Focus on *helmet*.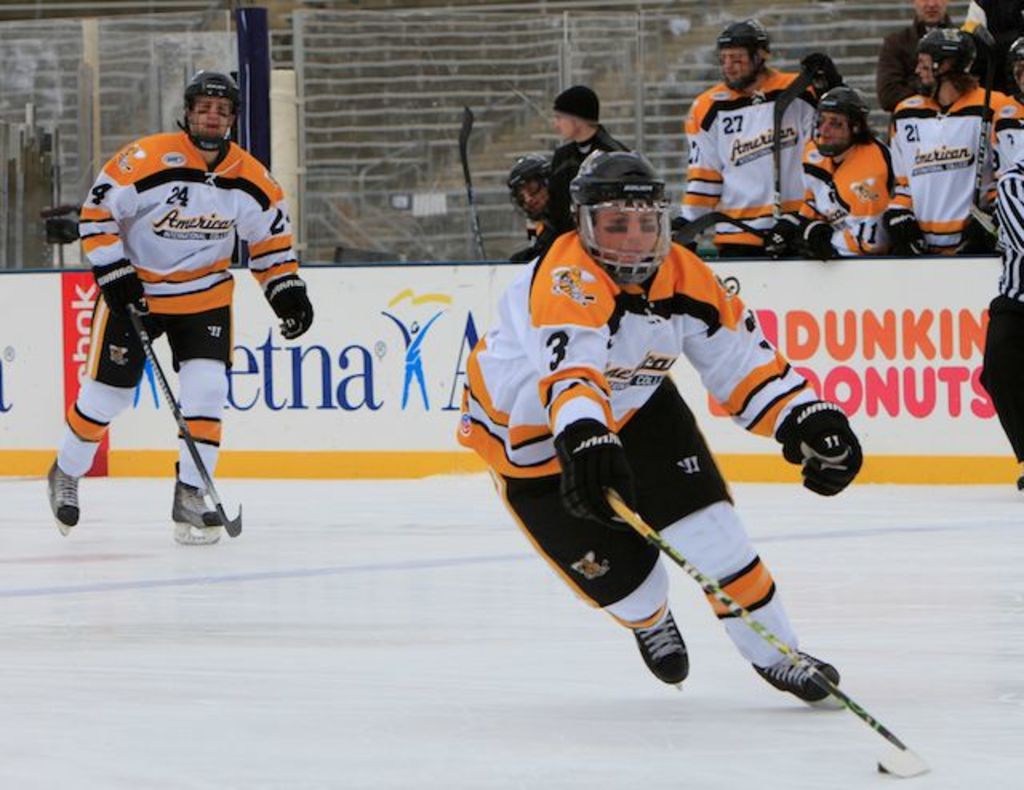
Focused at 501 142 546 216.
